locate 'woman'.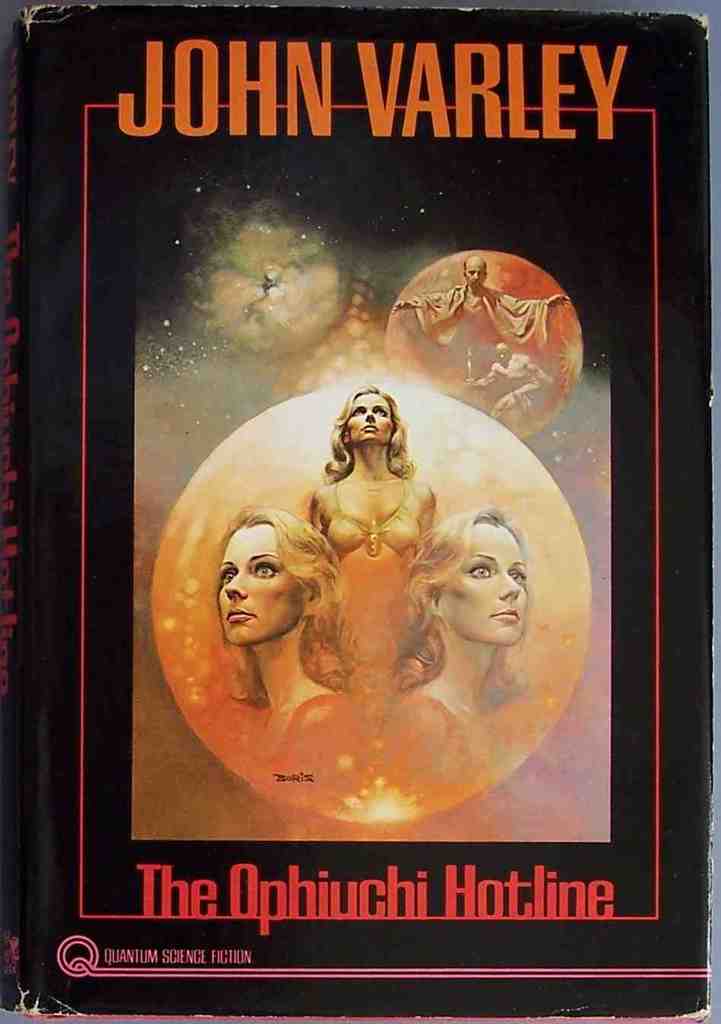
Bounding box: bbox(309, 382, 439, 687).
